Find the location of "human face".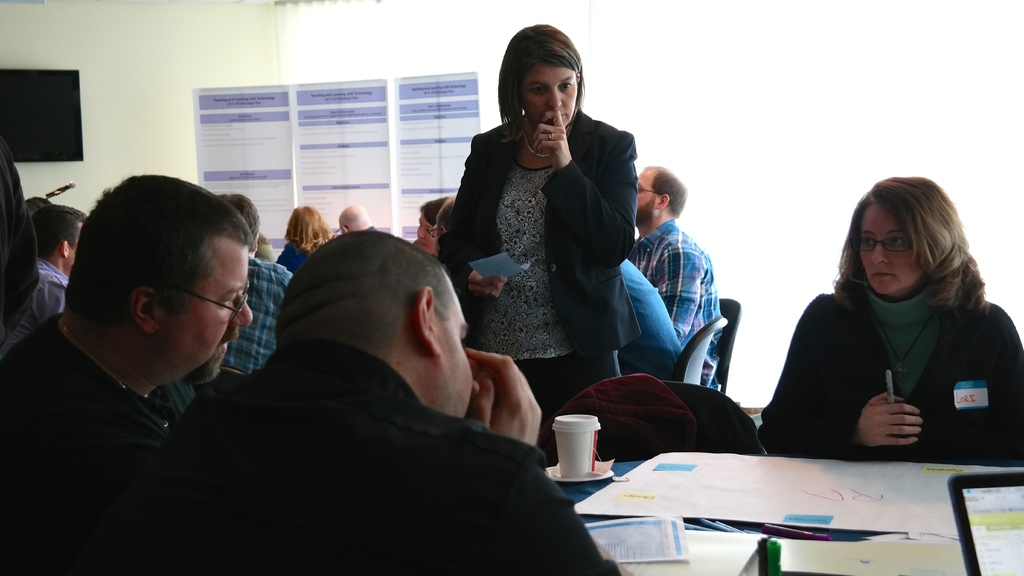
Location: bbox=[416, 211, 440, 255].
